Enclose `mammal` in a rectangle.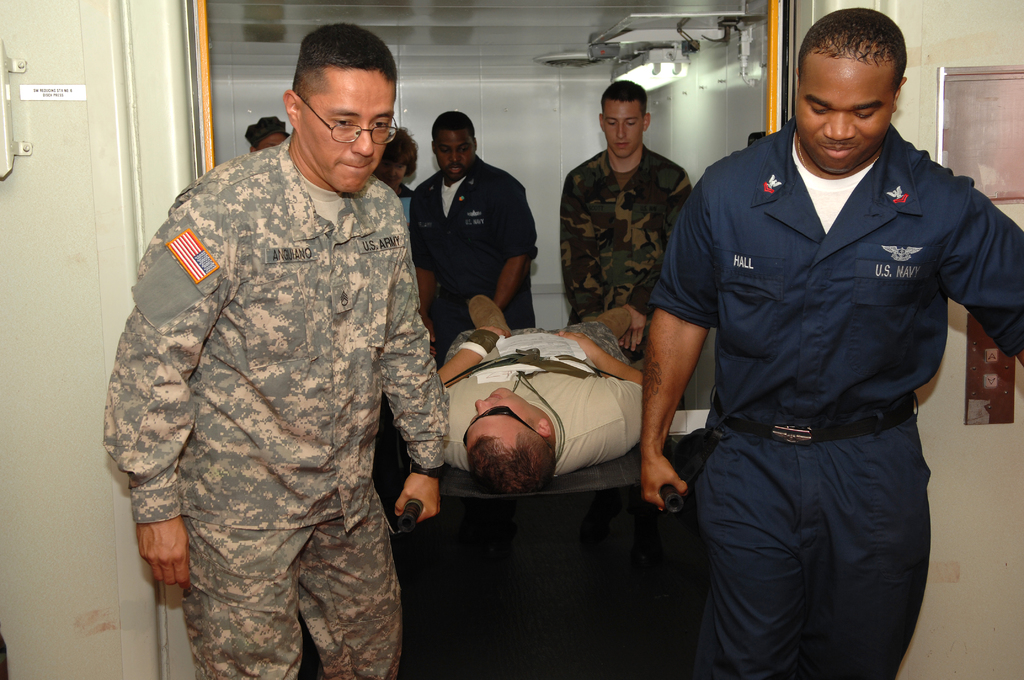
box=[244, 113, 286, 150].
